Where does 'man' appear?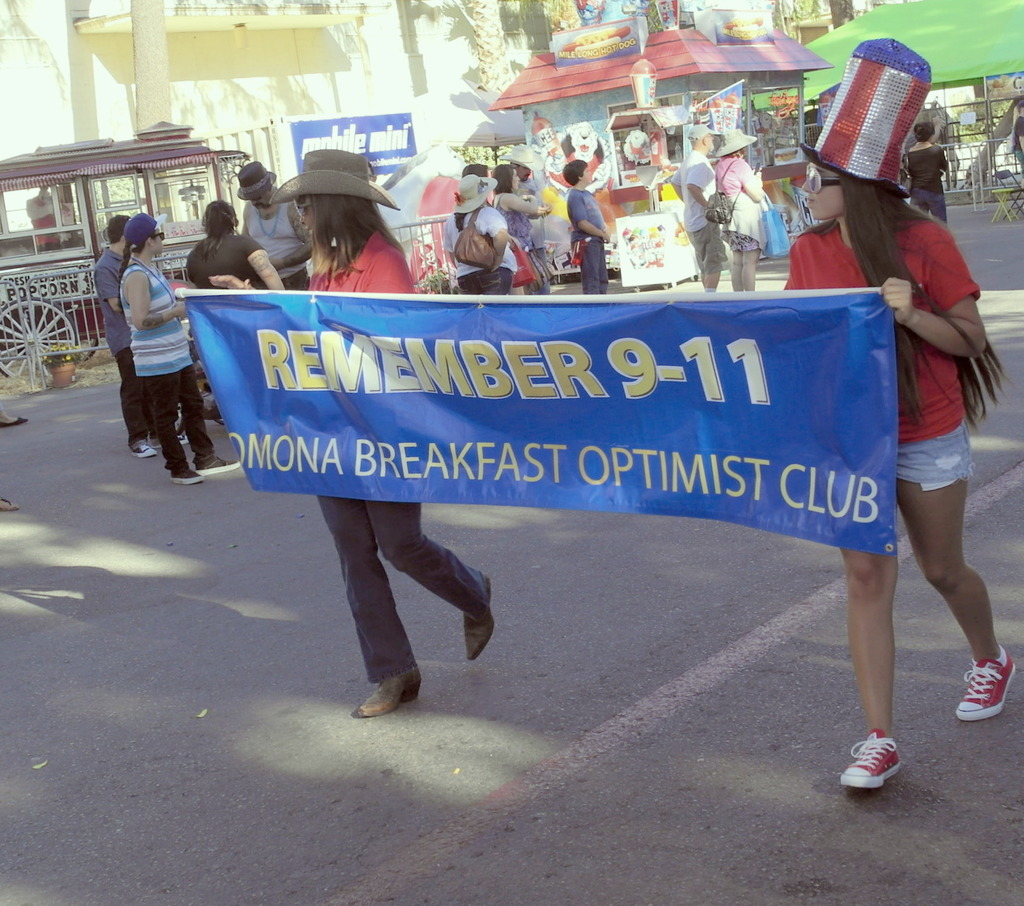
Appears at 563,159,610,300.
